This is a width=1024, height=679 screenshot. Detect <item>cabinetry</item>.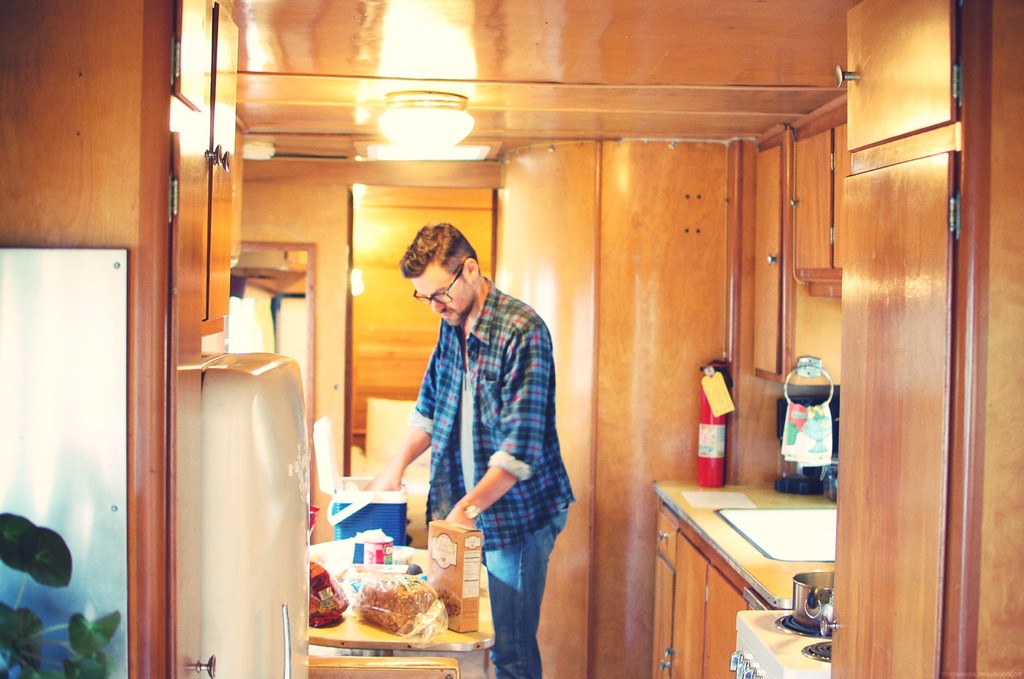
bbox(648, 479, 822, 673).
